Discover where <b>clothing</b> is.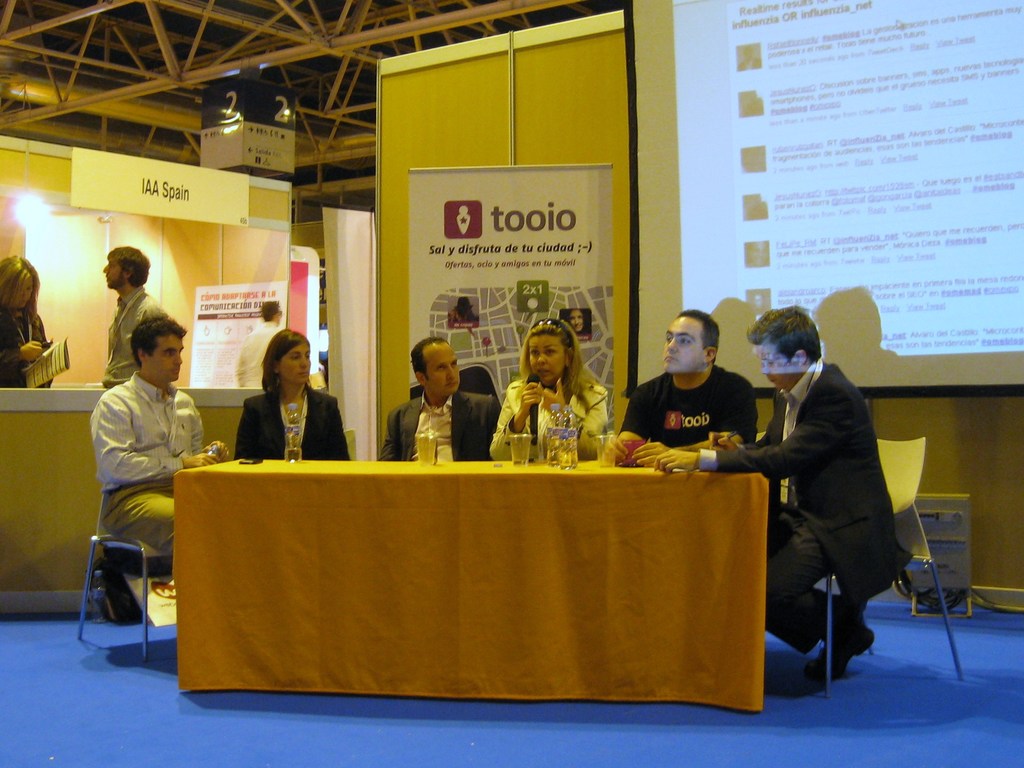
Discovered at x1=85, y1=374, x2=207, y2=548.
